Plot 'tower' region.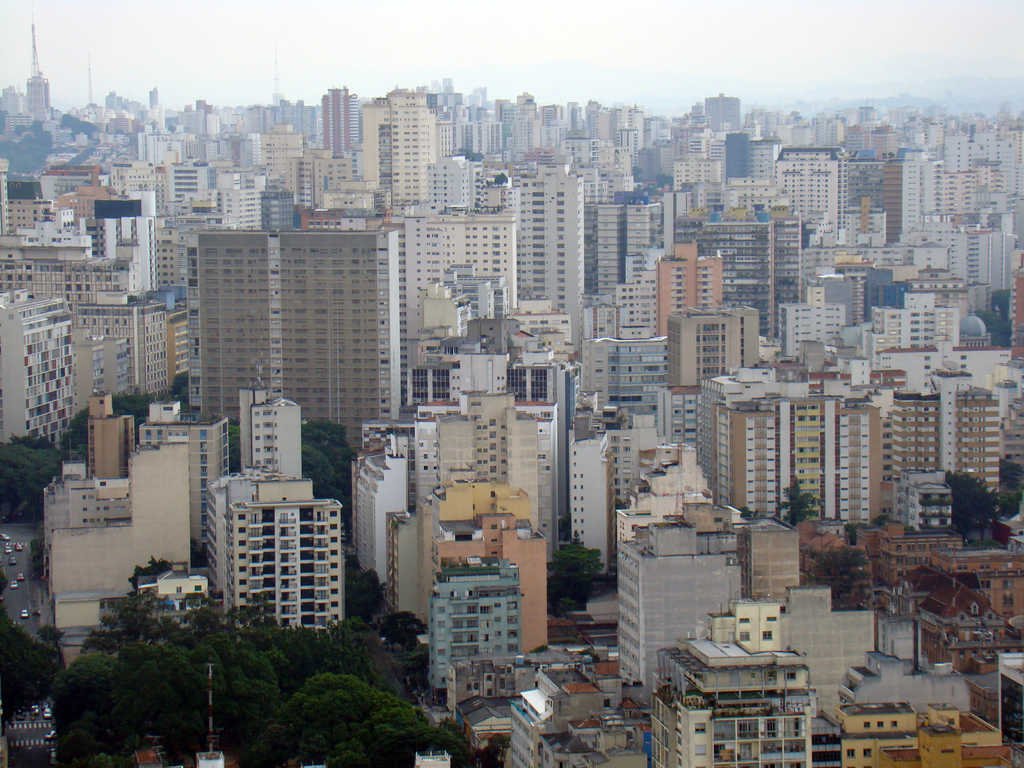
Plotted at BBox(620, 522, 737, 701).
